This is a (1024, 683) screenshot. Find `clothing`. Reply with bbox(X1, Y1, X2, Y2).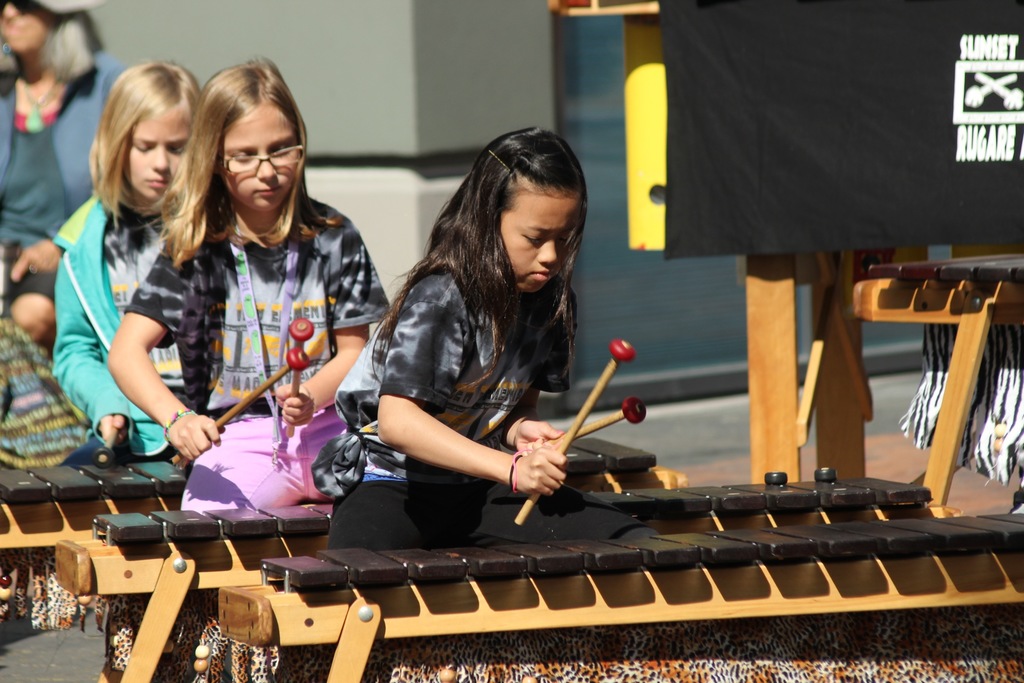
bbox(309, 262, 656, 552).
